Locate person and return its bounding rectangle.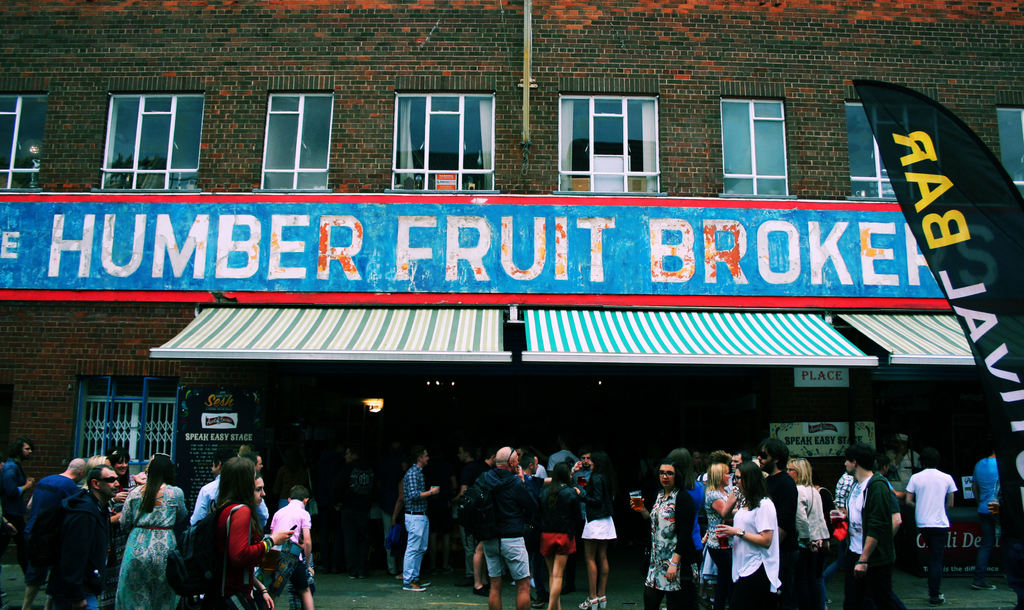
445:442:623:609.
